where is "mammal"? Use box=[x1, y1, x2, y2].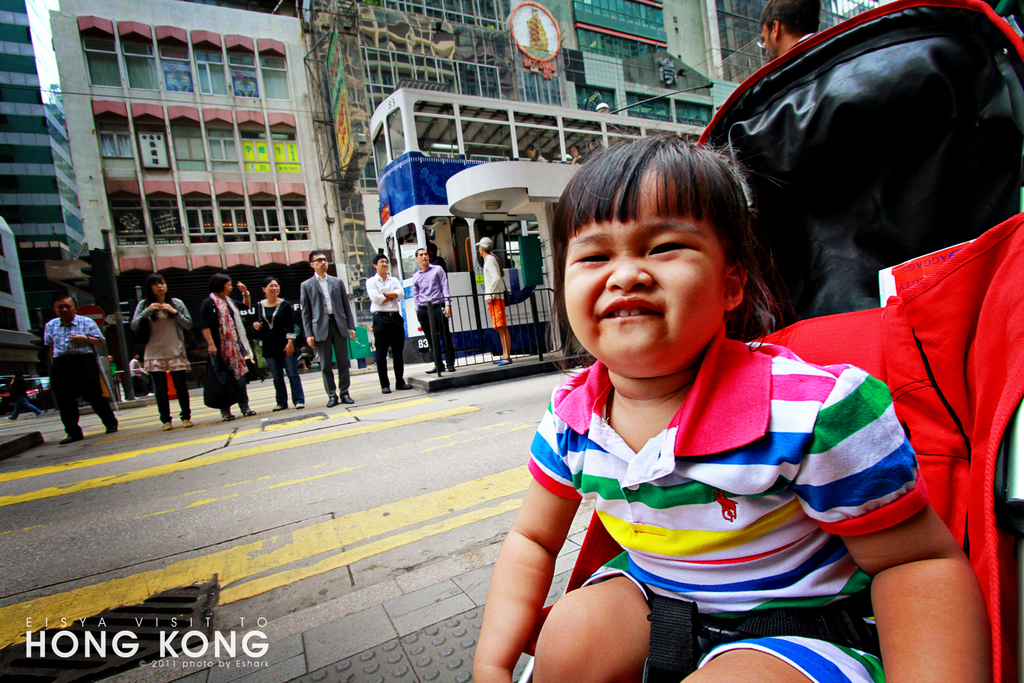
box=[130, 359, 150, 397].
